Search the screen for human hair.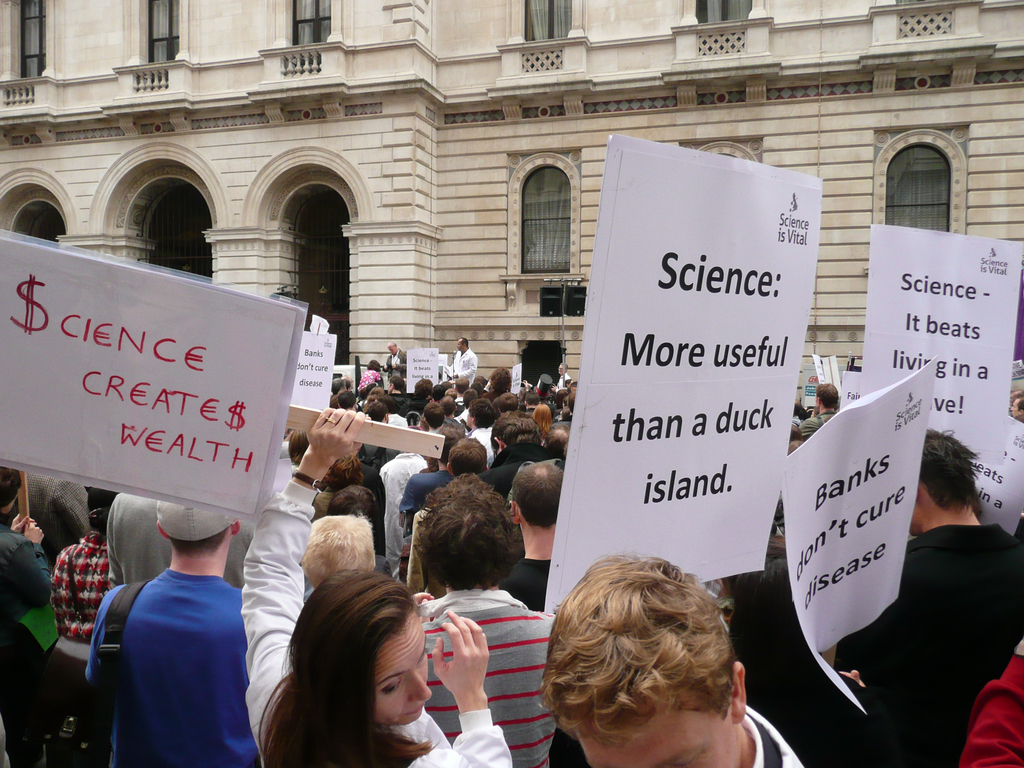
Found at x1=258 y1=569 x2=440 y2=767.
